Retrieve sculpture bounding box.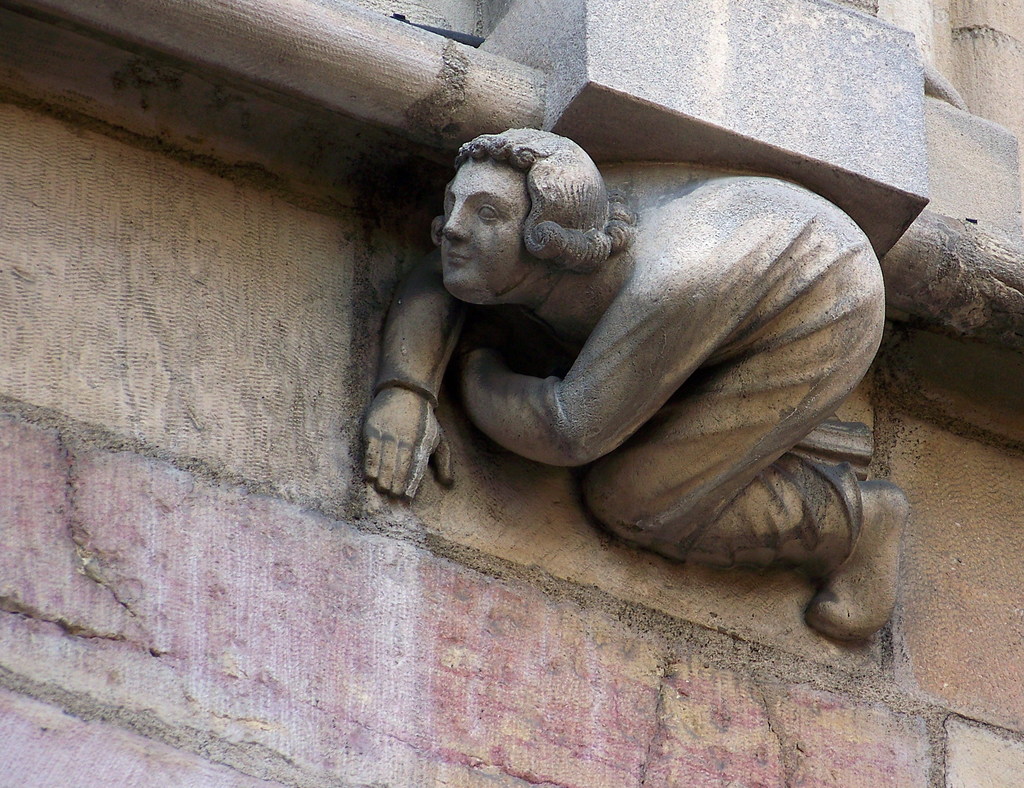
Bounding box: left=300, top=90, right=925, bottom=566.
